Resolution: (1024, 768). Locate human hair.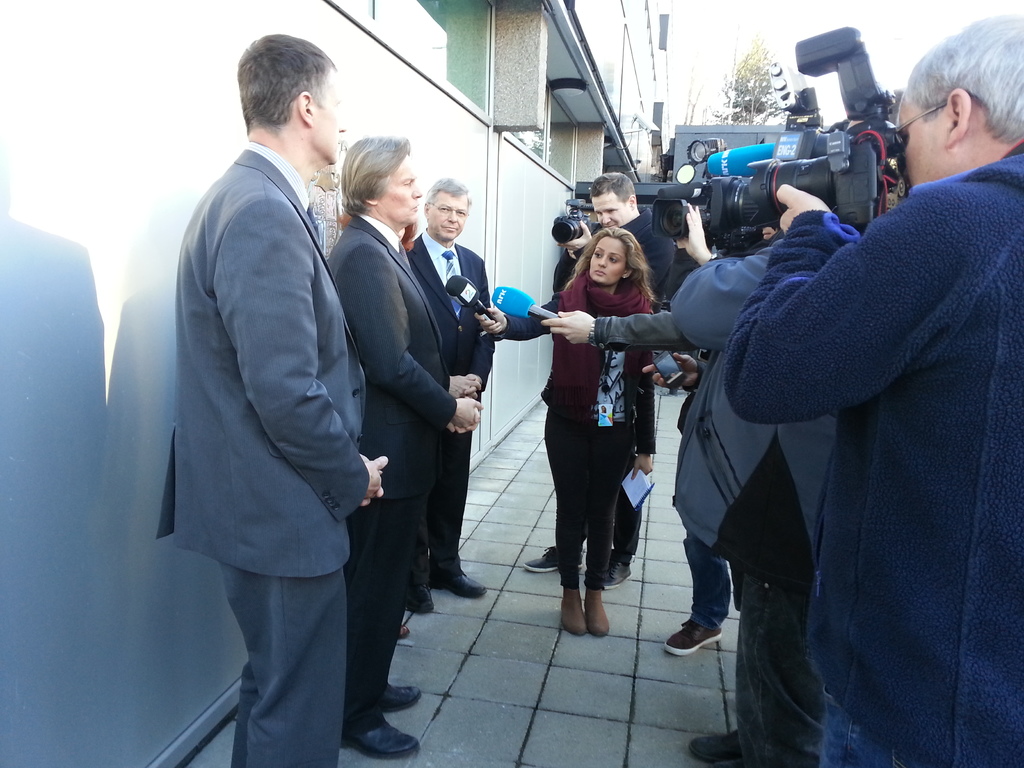
(230,36,333,148).
